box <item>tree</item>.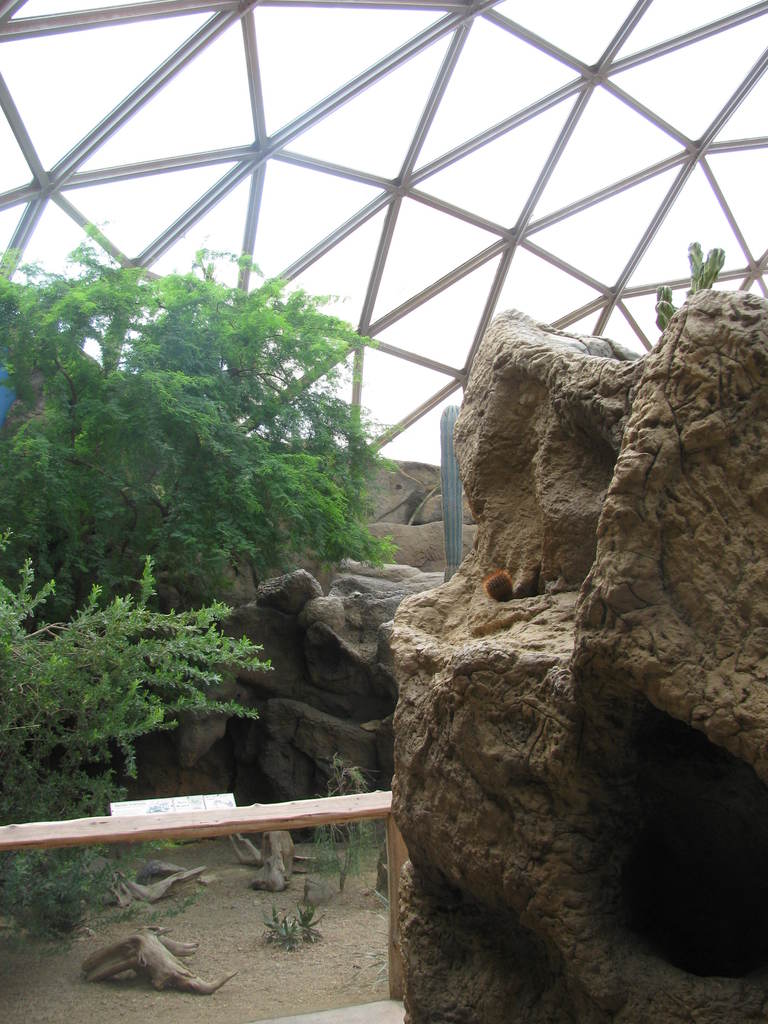
(left=642, top=207, right=762, bottom=321).
